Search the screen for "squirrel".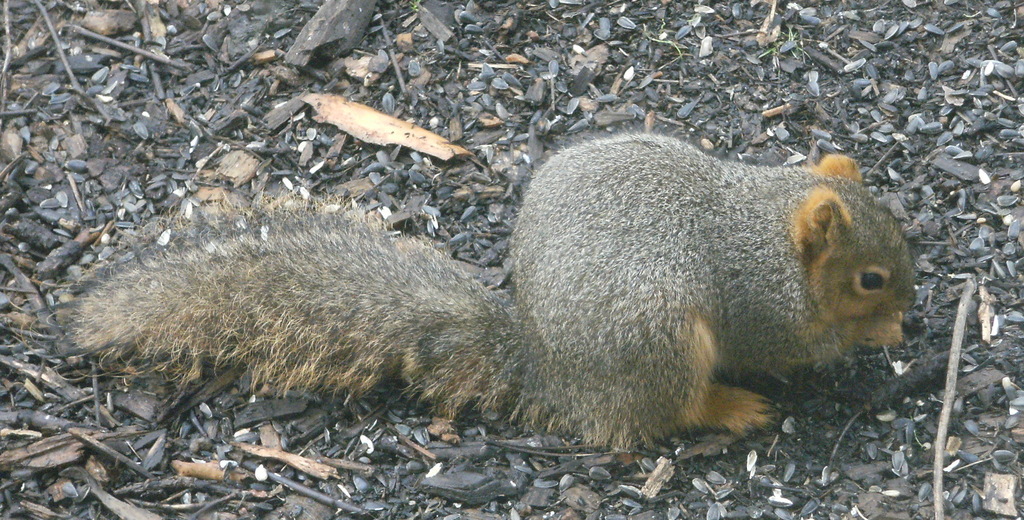
Found at rect(73, 133, 915, 454).
